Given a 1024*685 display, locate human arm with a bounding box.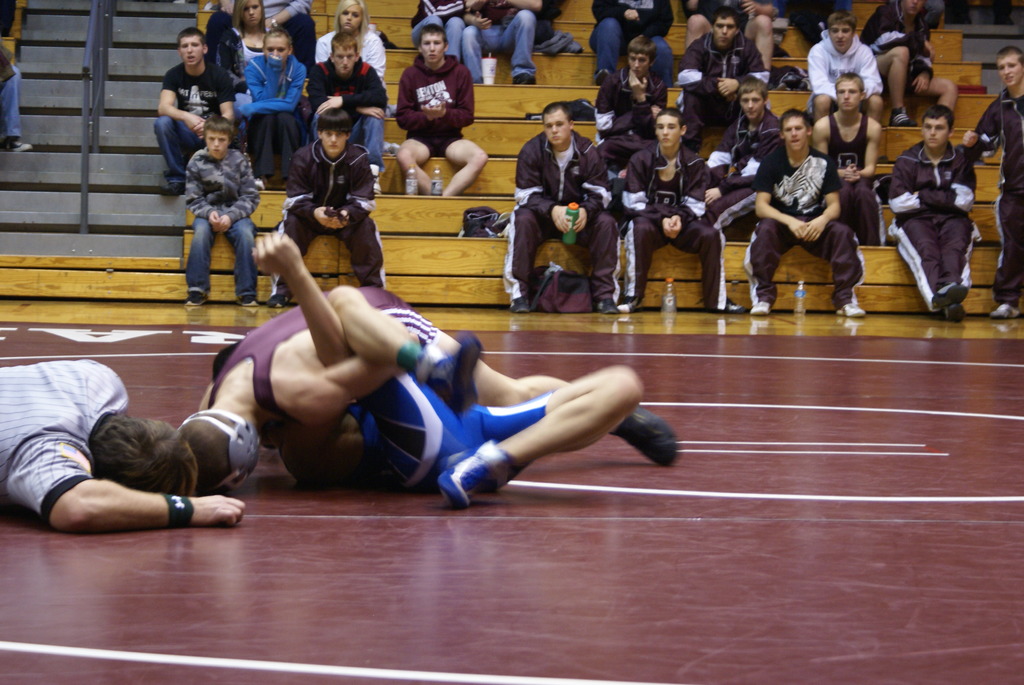
Located: (left=847, top=130, right=875, bottom=175).
